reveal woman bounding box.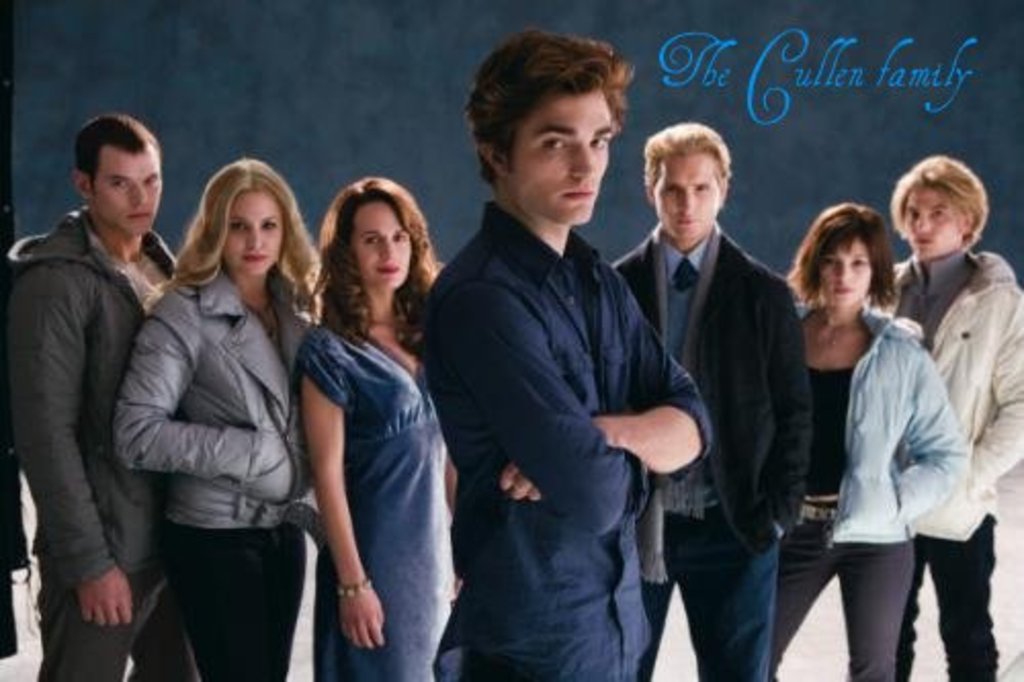
Revealed: (109, 158, 324, 680).
